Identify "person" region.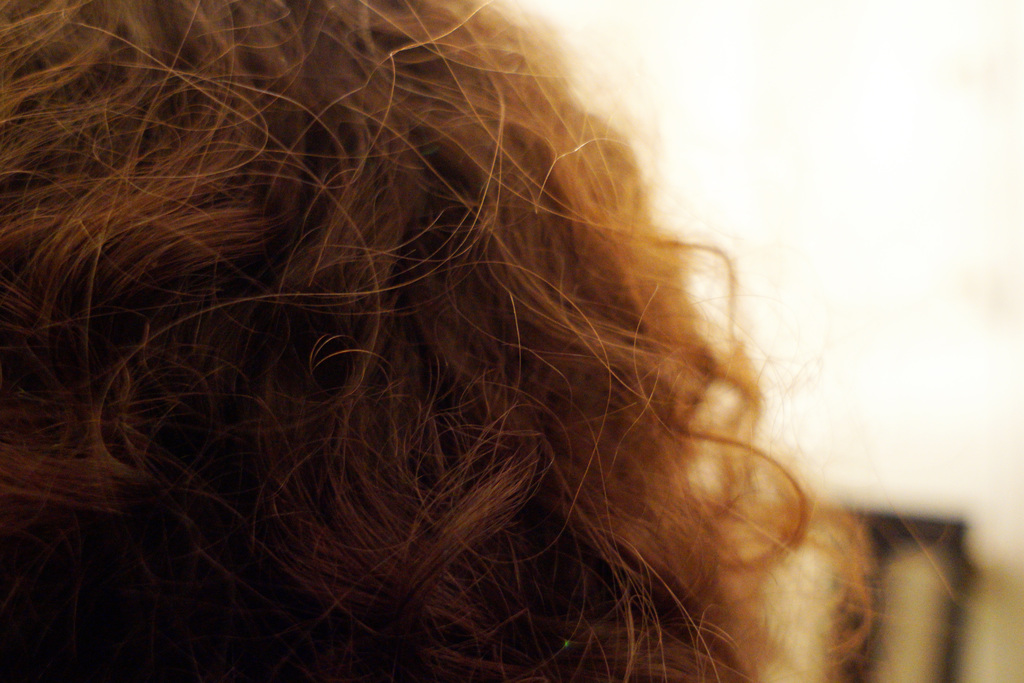
Region: 0:0:954:682.
